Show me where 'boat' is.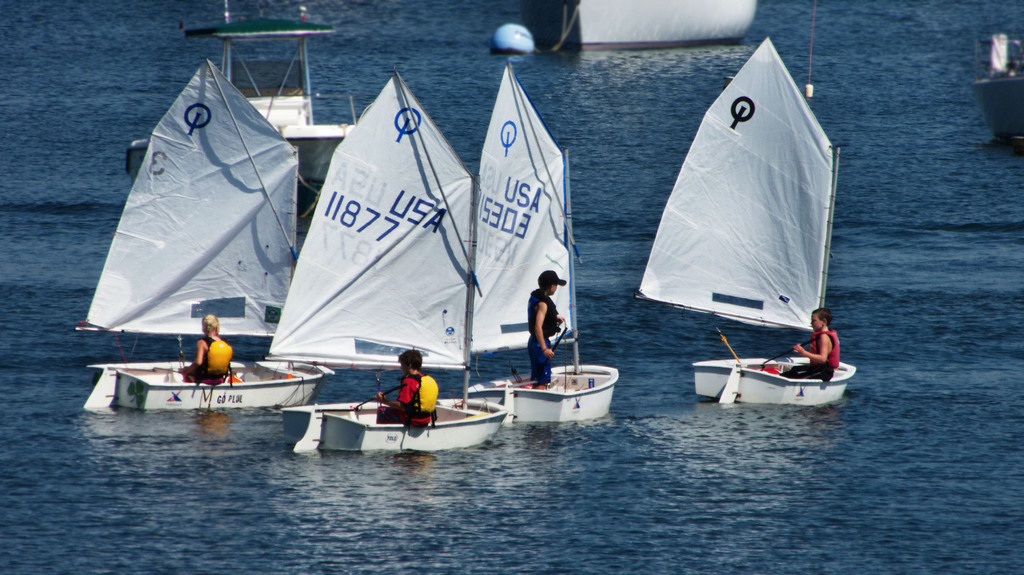
'boat' is at {"x1": 75, "y1": 60, "x2": 339, "y2": 417}.
